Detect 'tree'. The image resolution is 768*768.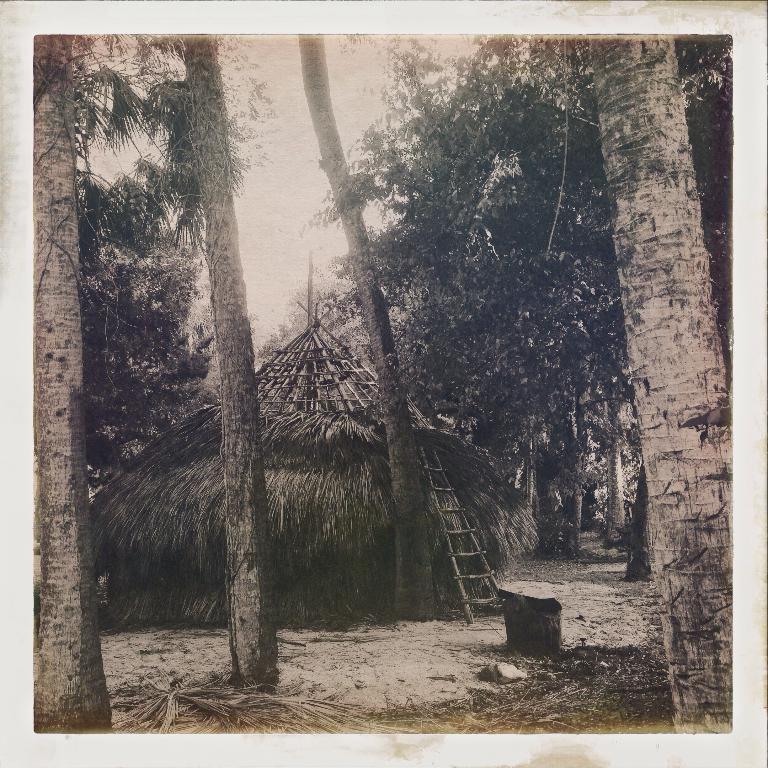
(264,32,469,626).
